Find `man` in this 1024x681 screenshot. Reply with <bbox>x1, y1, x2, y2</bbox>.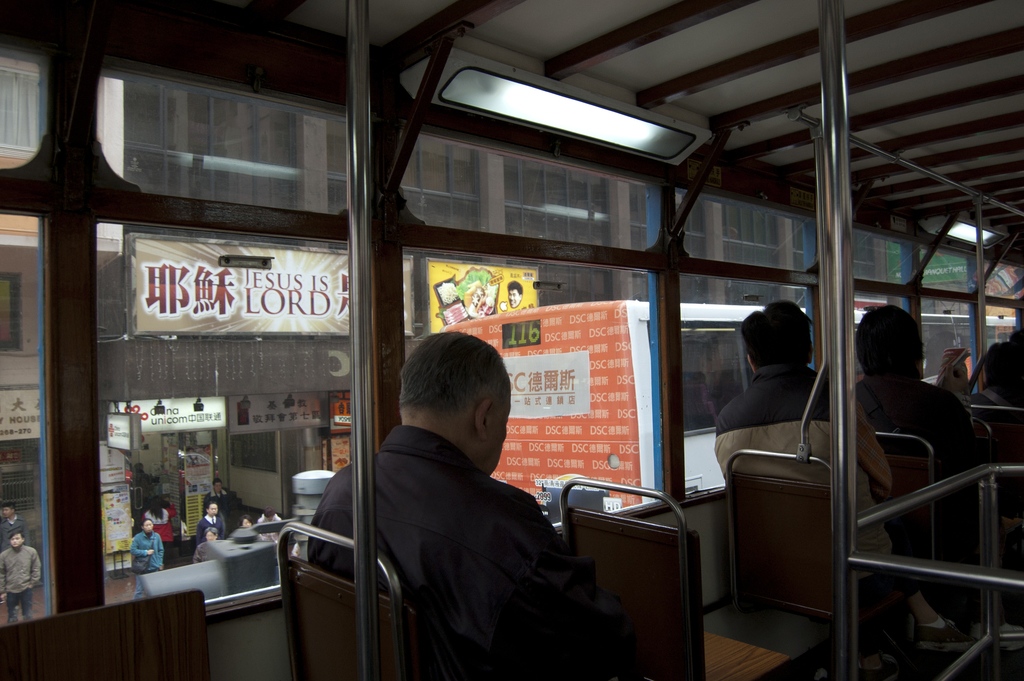
<bbox>202, 480, 231, 537</bbox>.
